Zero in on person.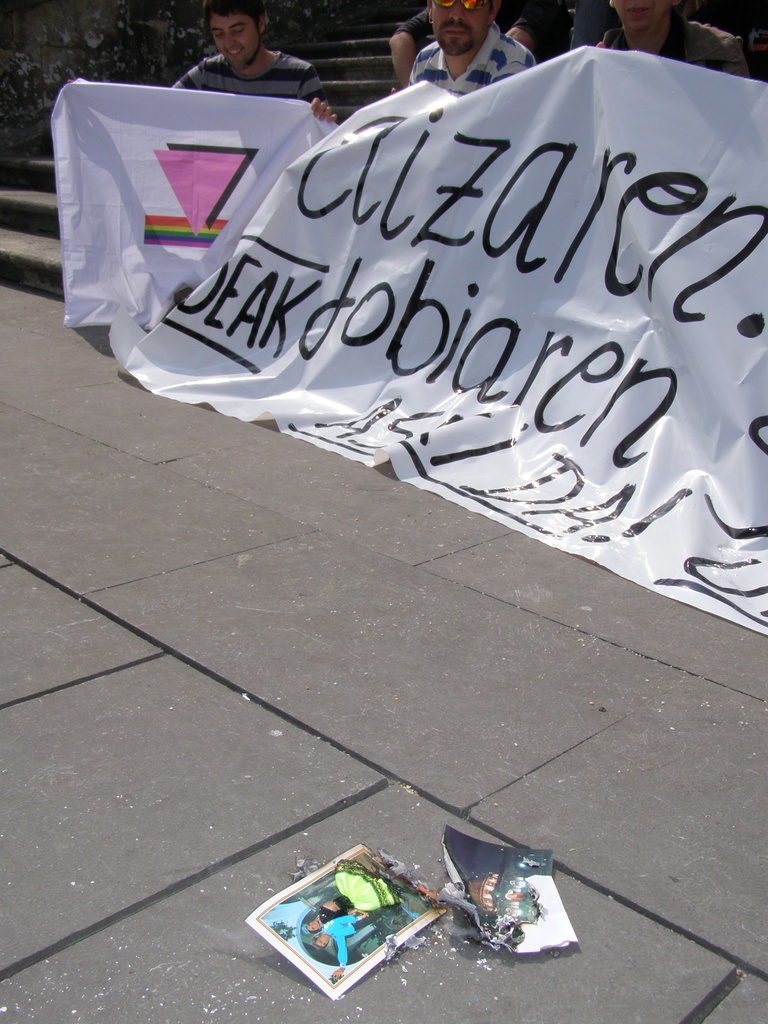
Zeroed in: 403, 0, 534, 92.
